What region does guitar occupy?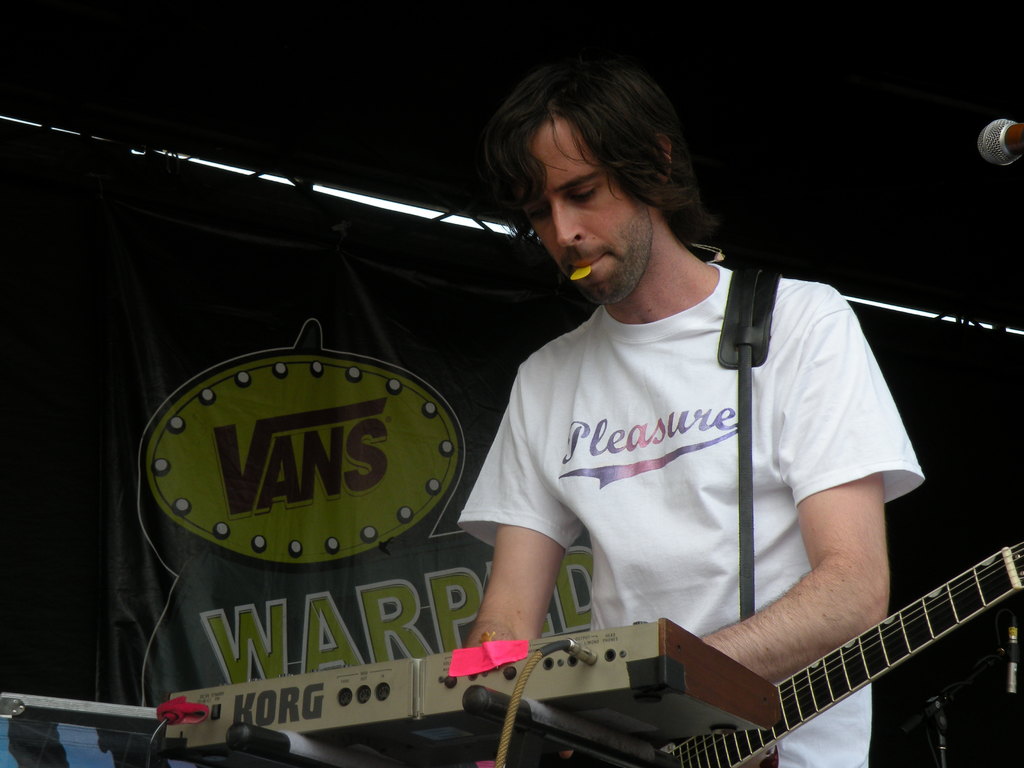
l=655, t=535, r=1023, b=767.
